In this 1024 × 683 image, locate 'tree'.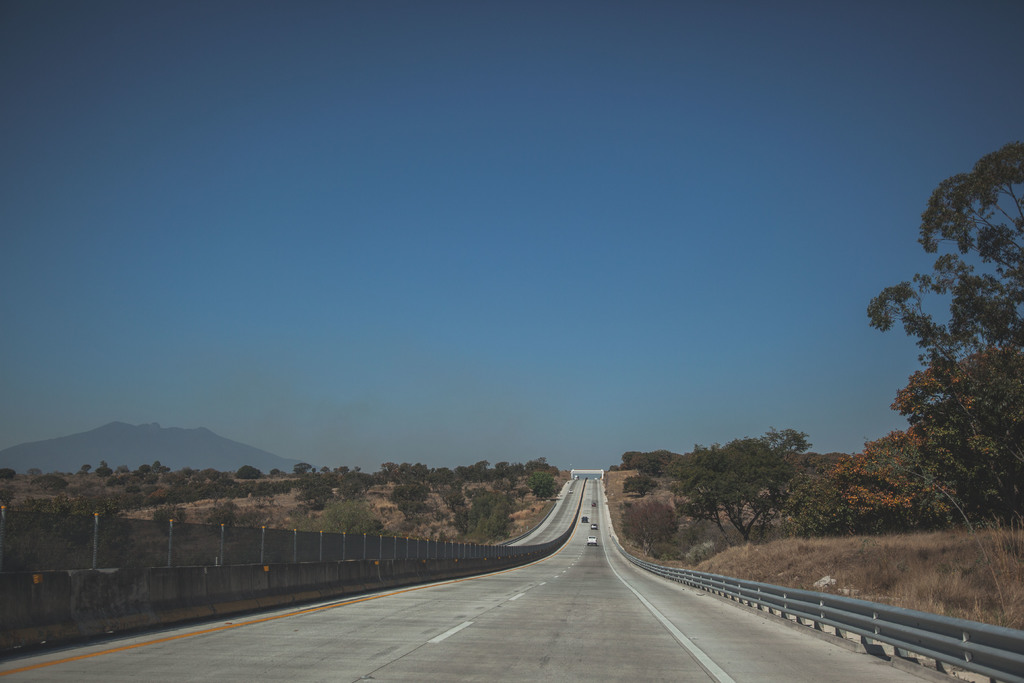
Bounding box: (397,497,433,531).
